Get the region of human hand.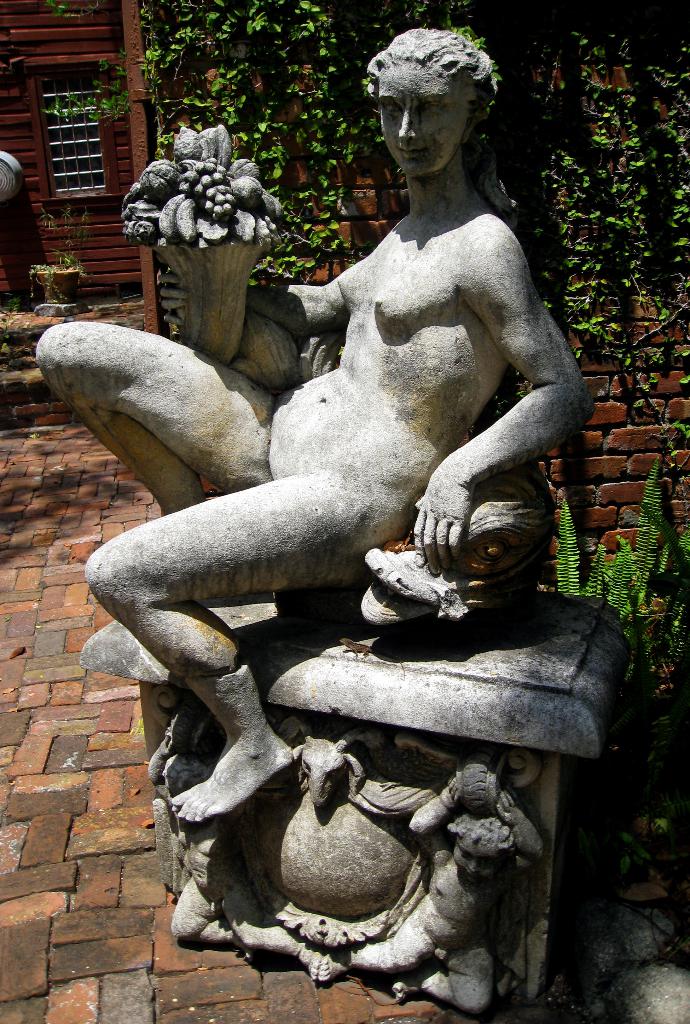
detection(415, 481, 470, 572).
